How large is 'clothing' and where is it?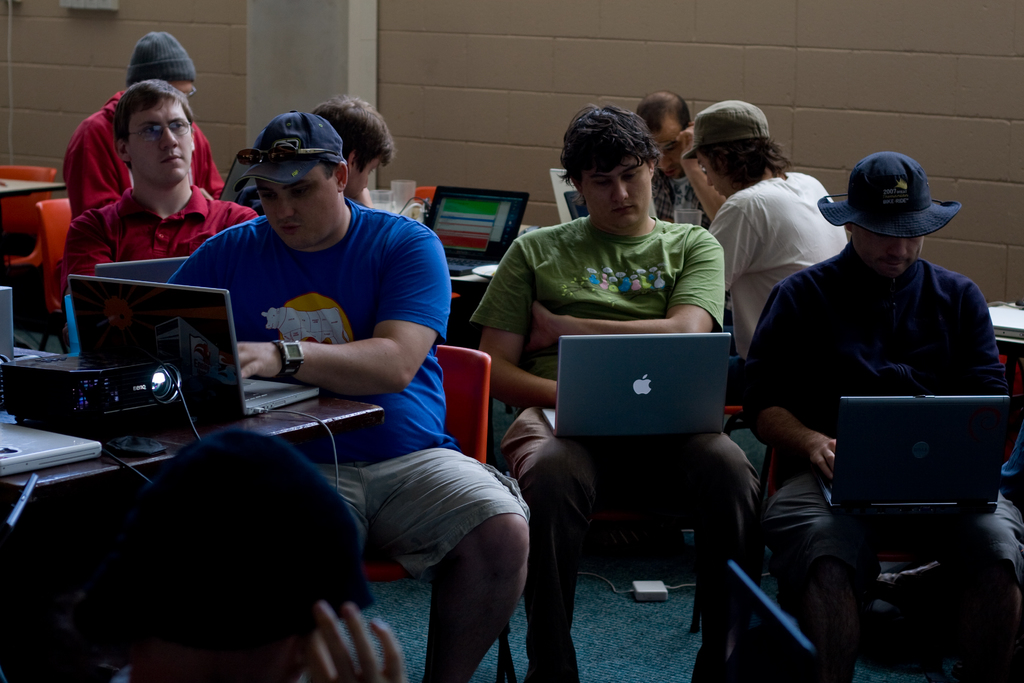
Bounding box: <region>63, 185, 256, 302</region>.
